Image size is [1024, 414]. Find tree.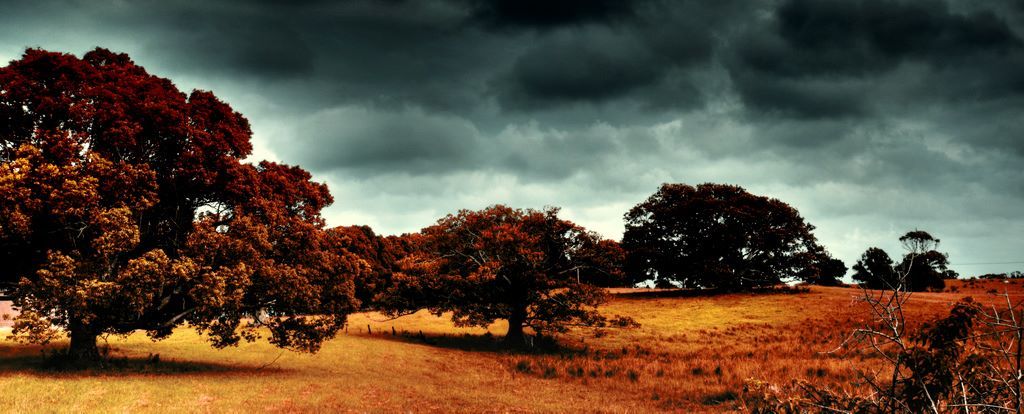
(900, 256, 960, 285).
